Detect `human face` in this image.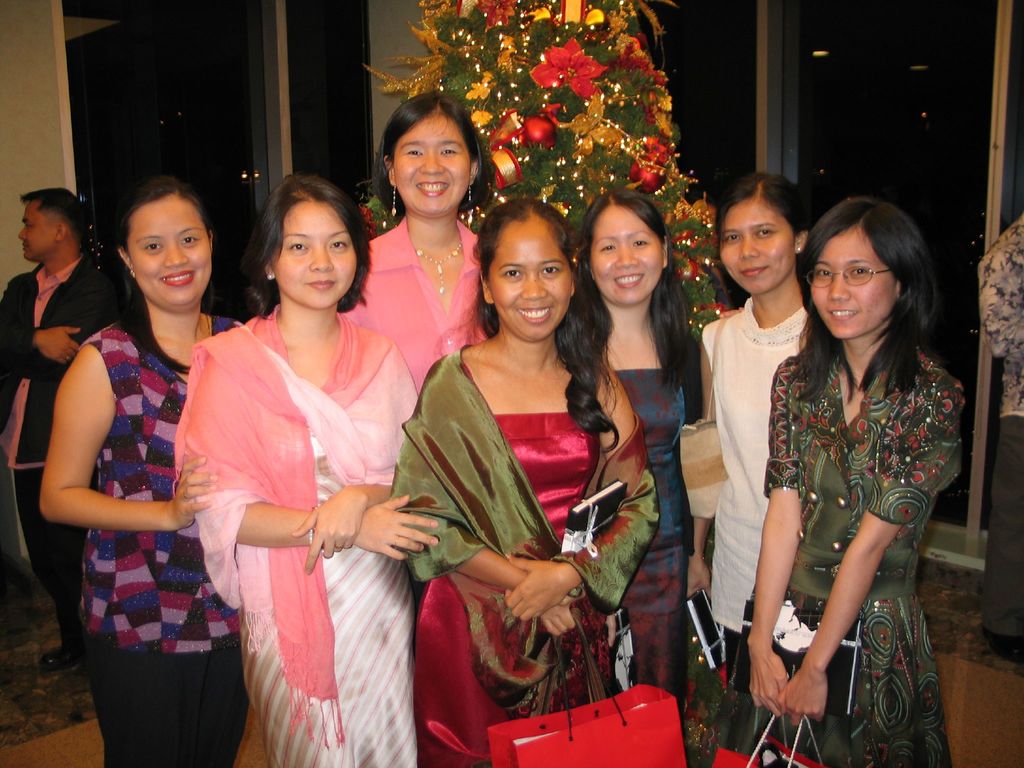
Detection: [488,220,573,340].
